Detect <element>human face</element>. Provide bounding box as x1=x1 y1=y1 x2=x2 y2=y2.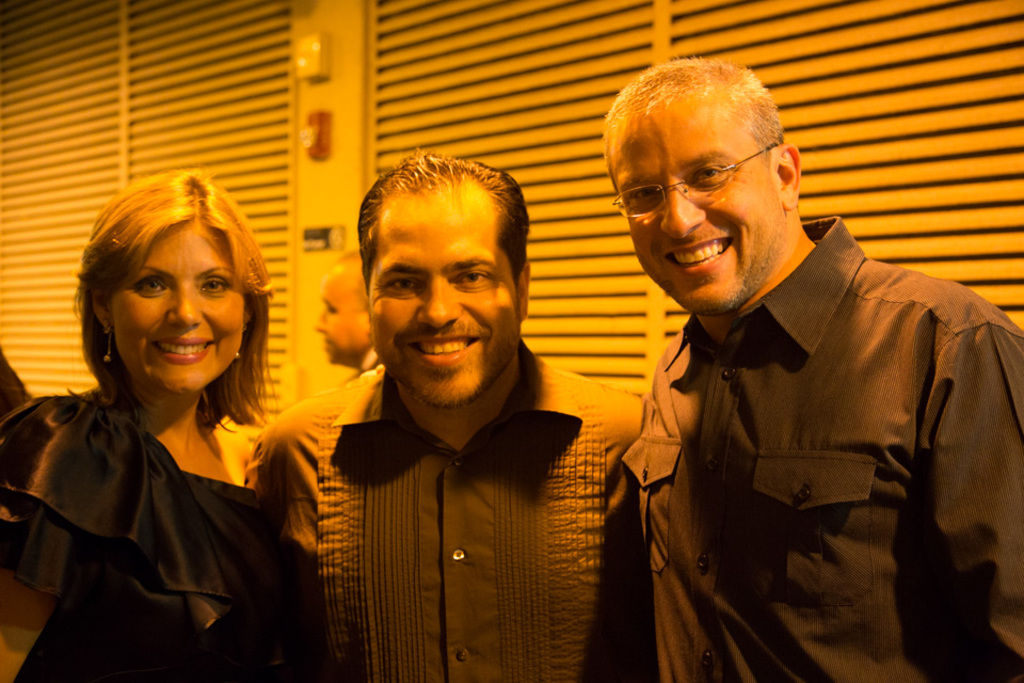
x1=609 y1=102 x2=785 y2=315.
